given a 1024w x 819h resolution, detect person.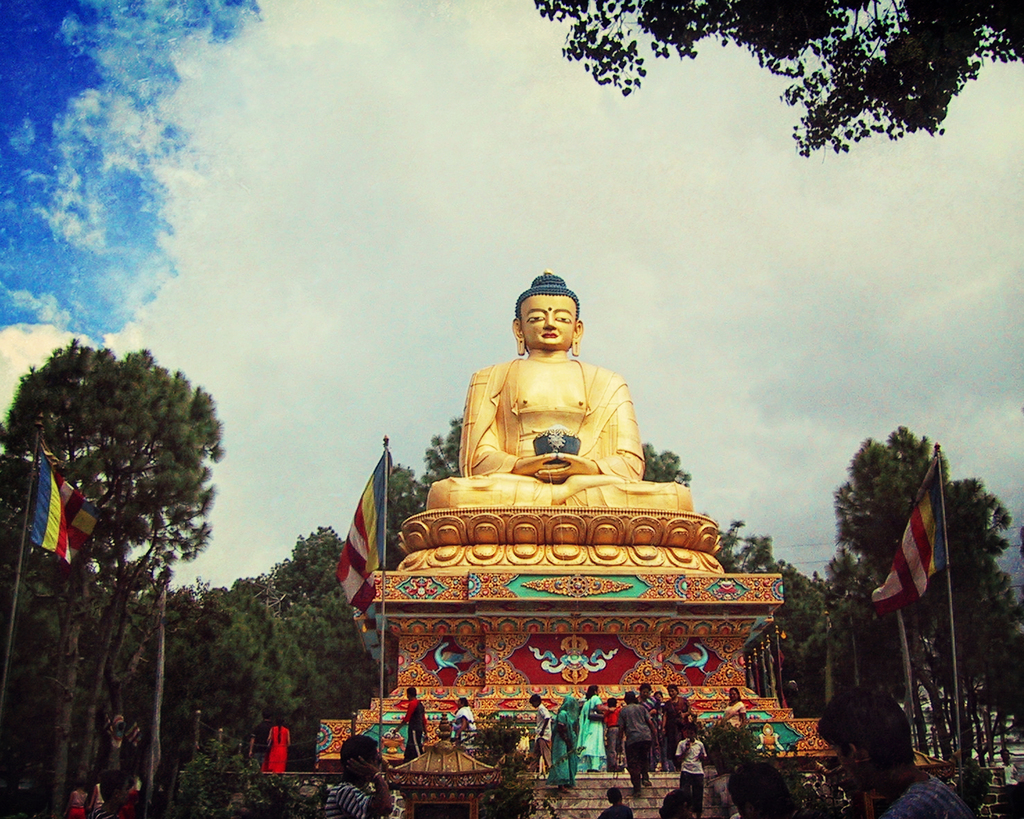
(x1=266, y1=718, x2=294, y2=773).
